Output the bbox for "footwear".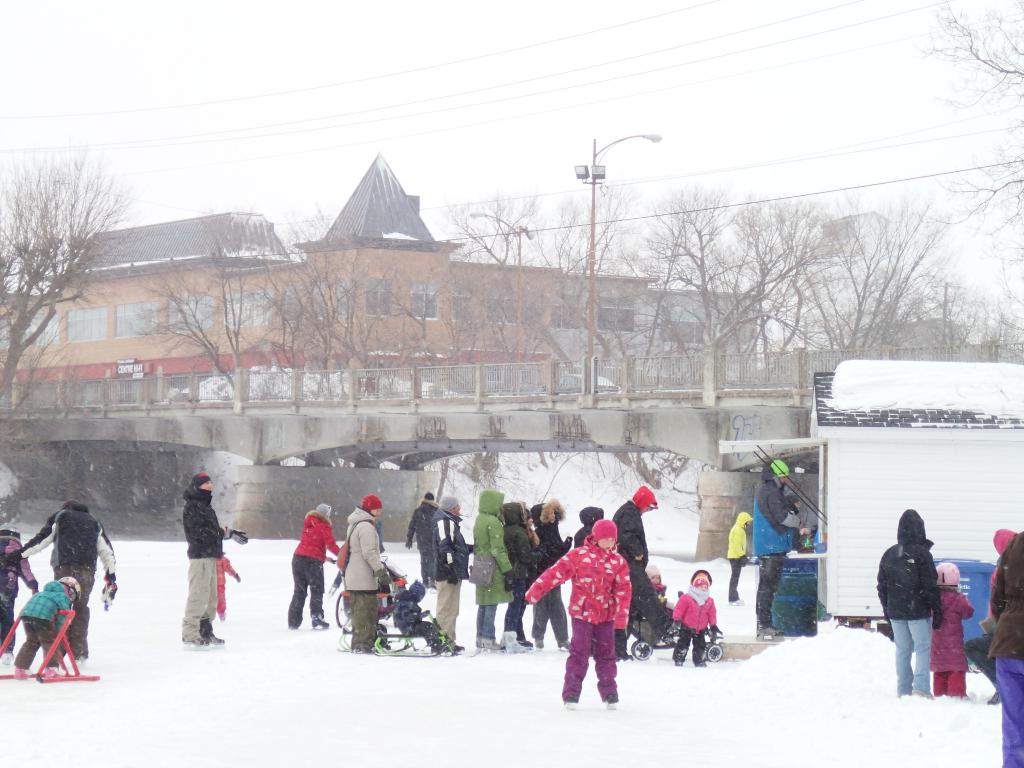
x1=469 y1=637 x2=483 y2=648.
